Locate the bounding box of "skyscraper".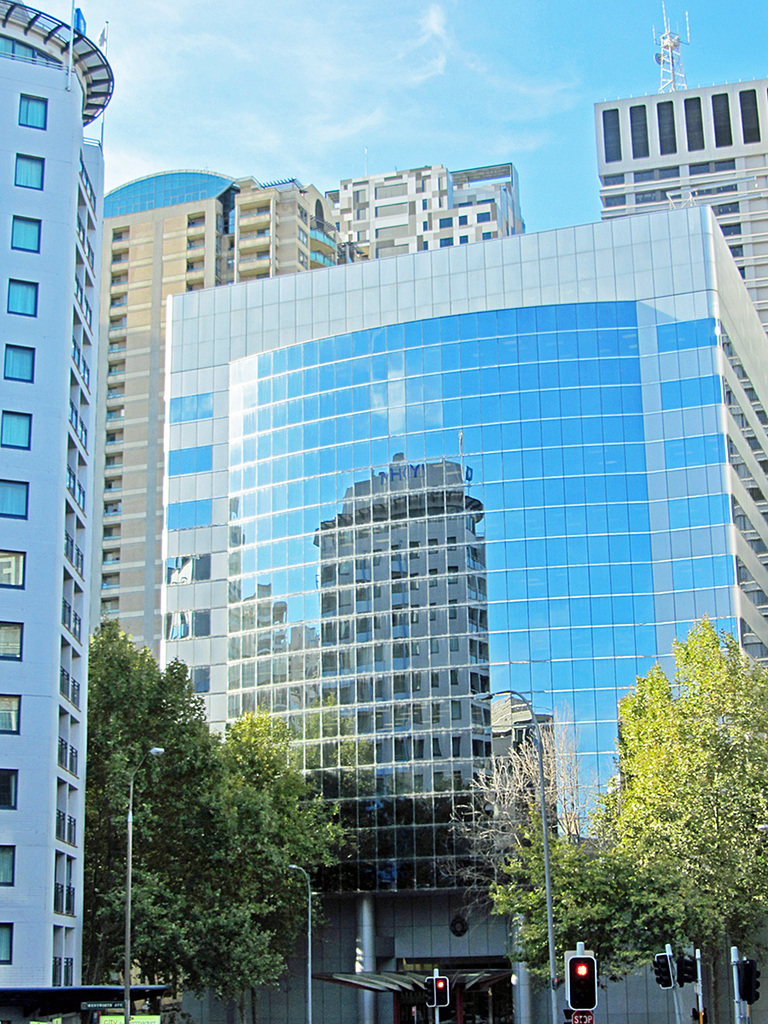
Bounding box: Rect(596, 80, 767, 343).
